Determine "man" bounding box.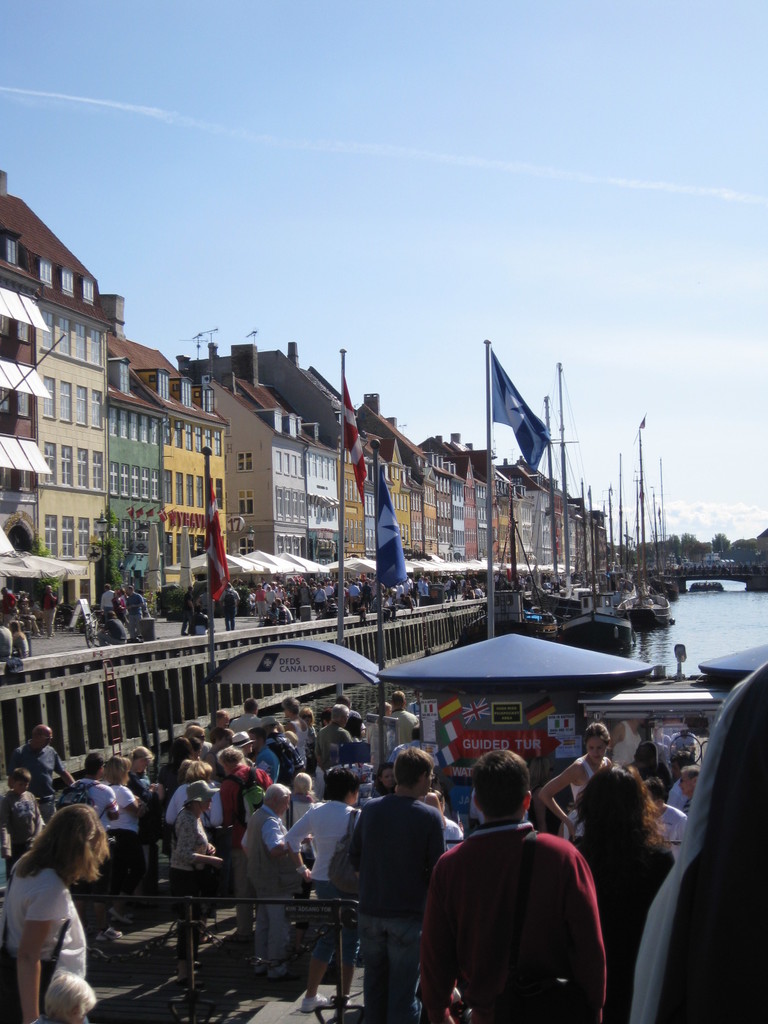
Determined: pyautogui.locateOnScreen(608, 714, 646, 771).
